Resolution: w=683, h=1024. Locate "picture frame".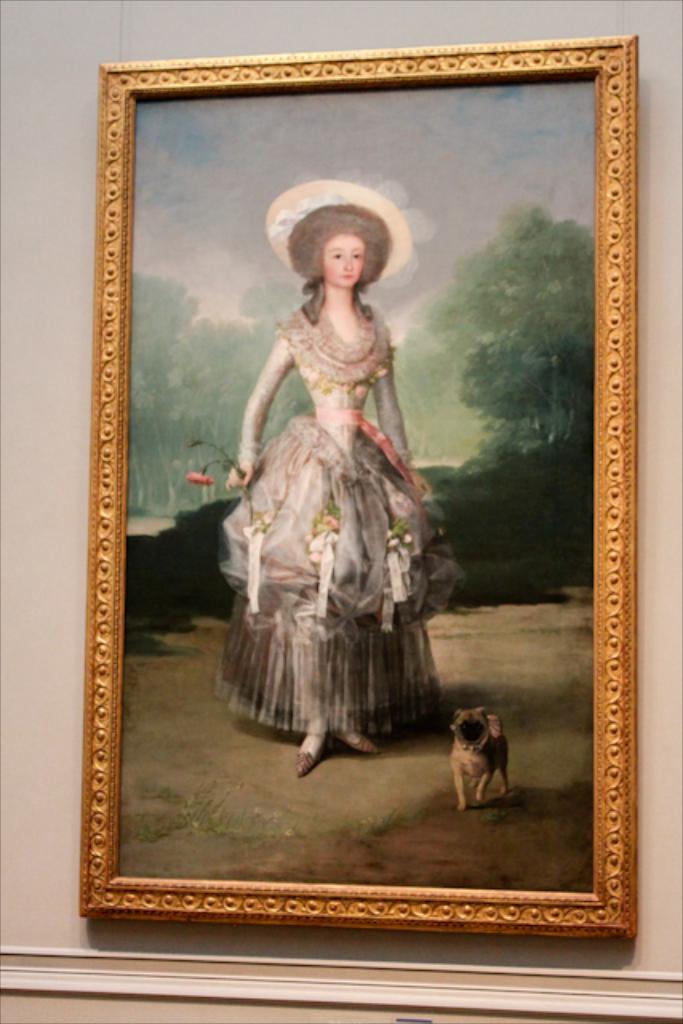
{"x1": 74, "y1": 29, "x2": 638, "y2": 939}.
